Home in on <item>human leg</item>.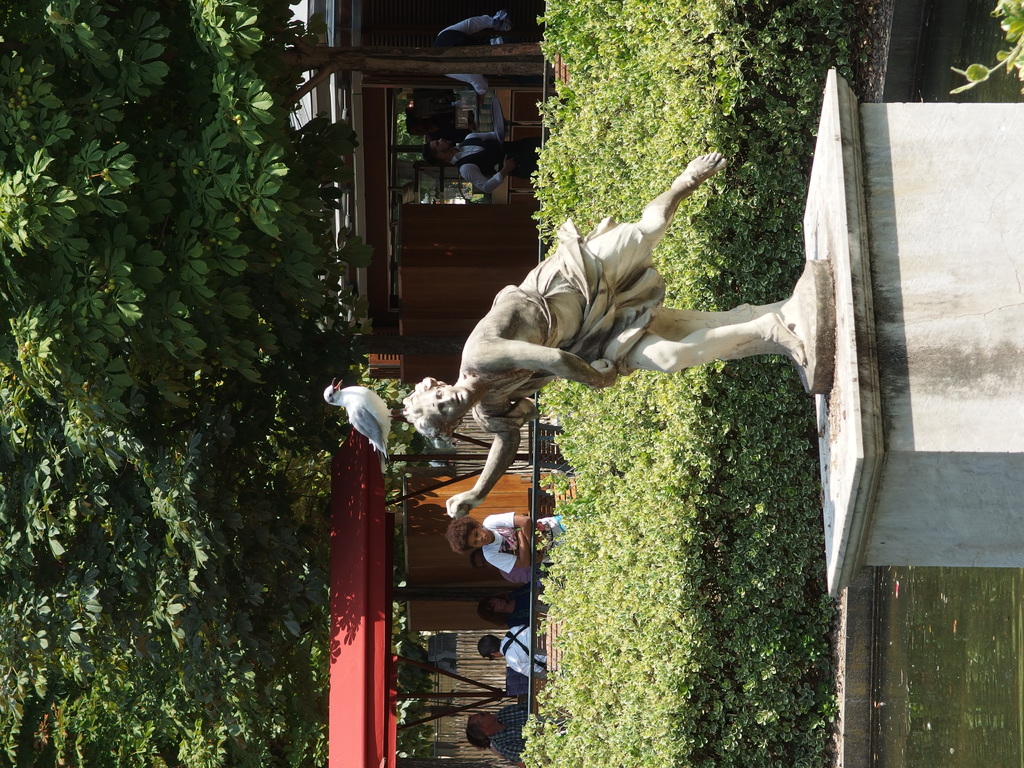
Homed in at pyautogui.locateOnScreen(627, 310, 806, 367).
